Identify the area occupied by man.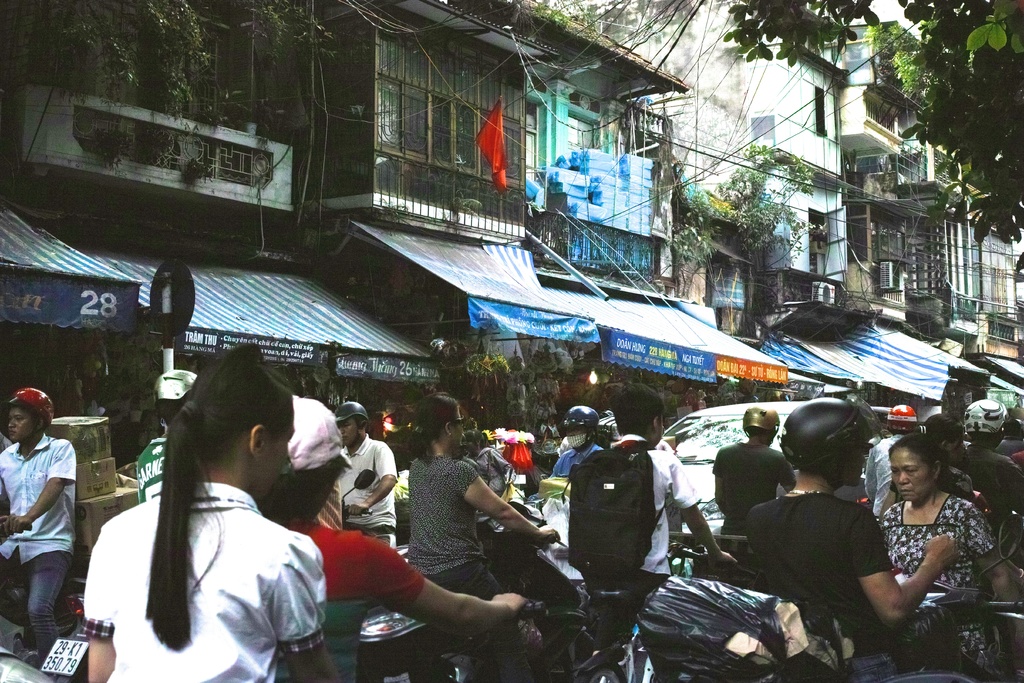
Area: <bbox>724, 394, 975, 658</bbox>.
